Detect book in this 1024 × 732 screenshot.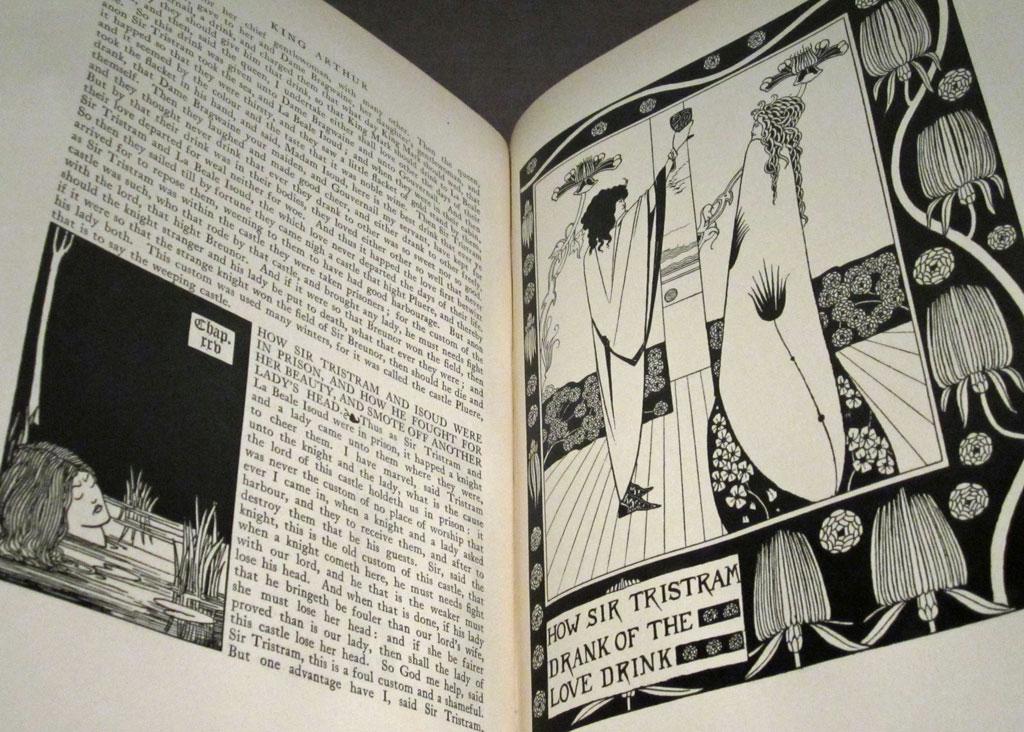
Detection: x1=0 y1=0 x2=1023 y2=731.
